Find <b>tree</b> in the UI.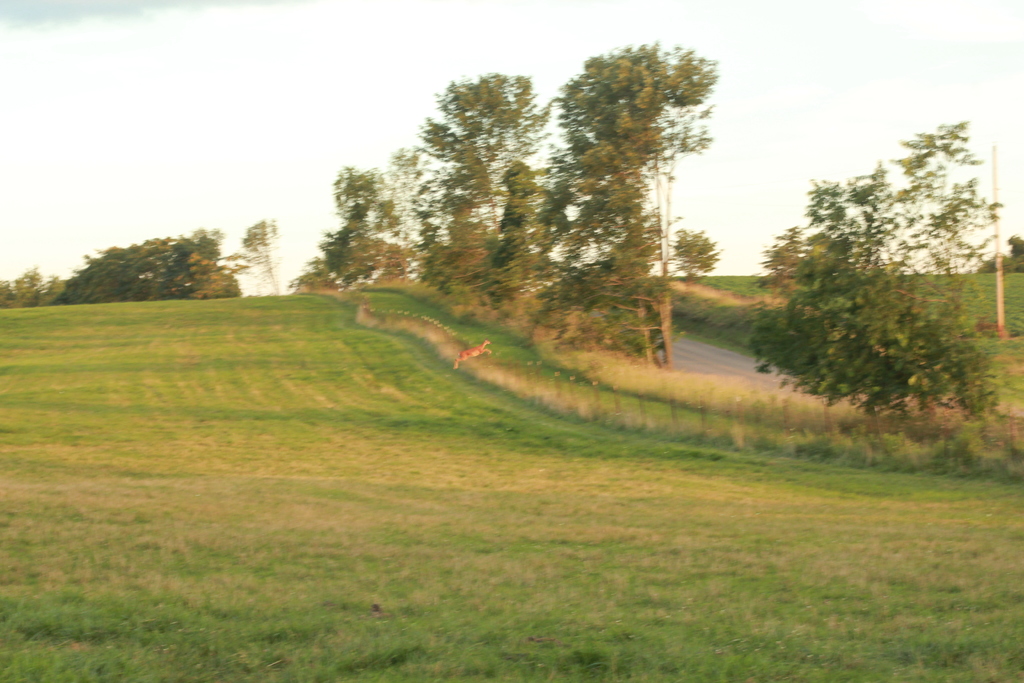
UI element at l=240, t=220, r=289, b=304.
